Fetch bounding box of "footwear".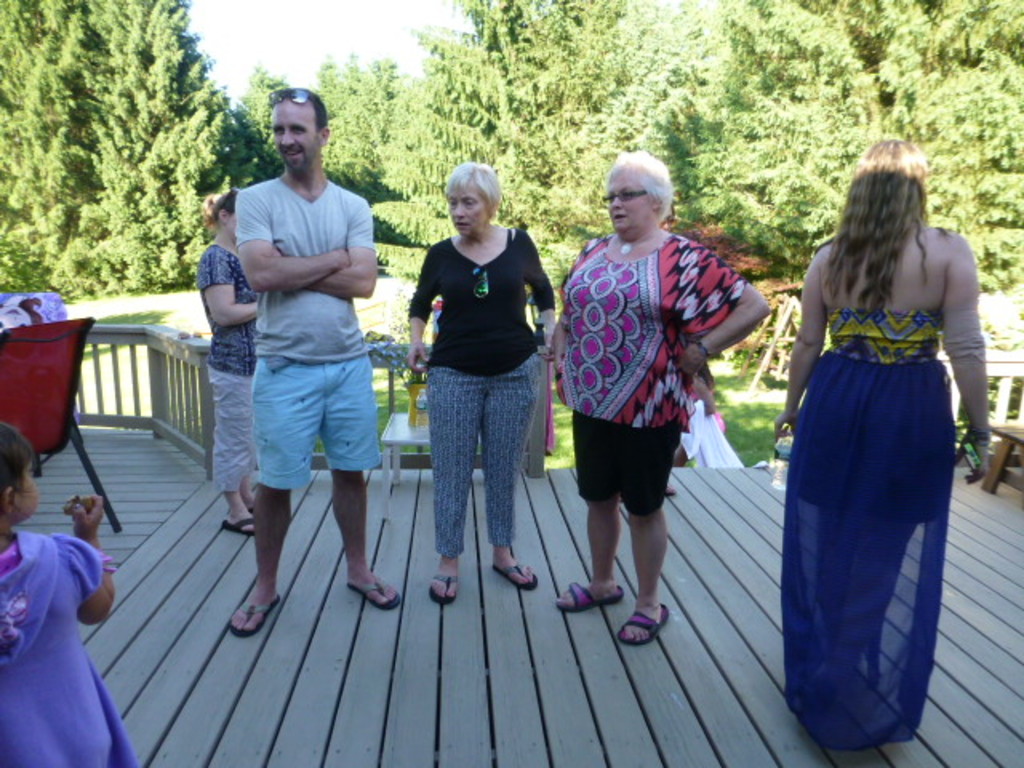
Bbox: box=[547, 576, 632, 611].
